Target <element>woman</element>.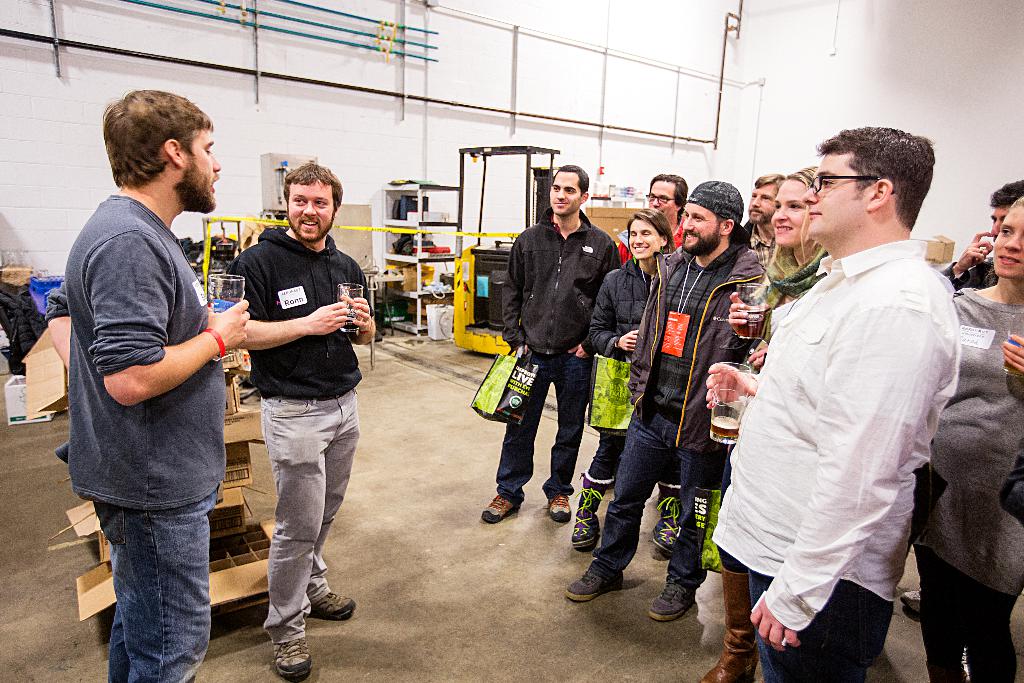
Target region: Rect(570, 208, 684, 554).
